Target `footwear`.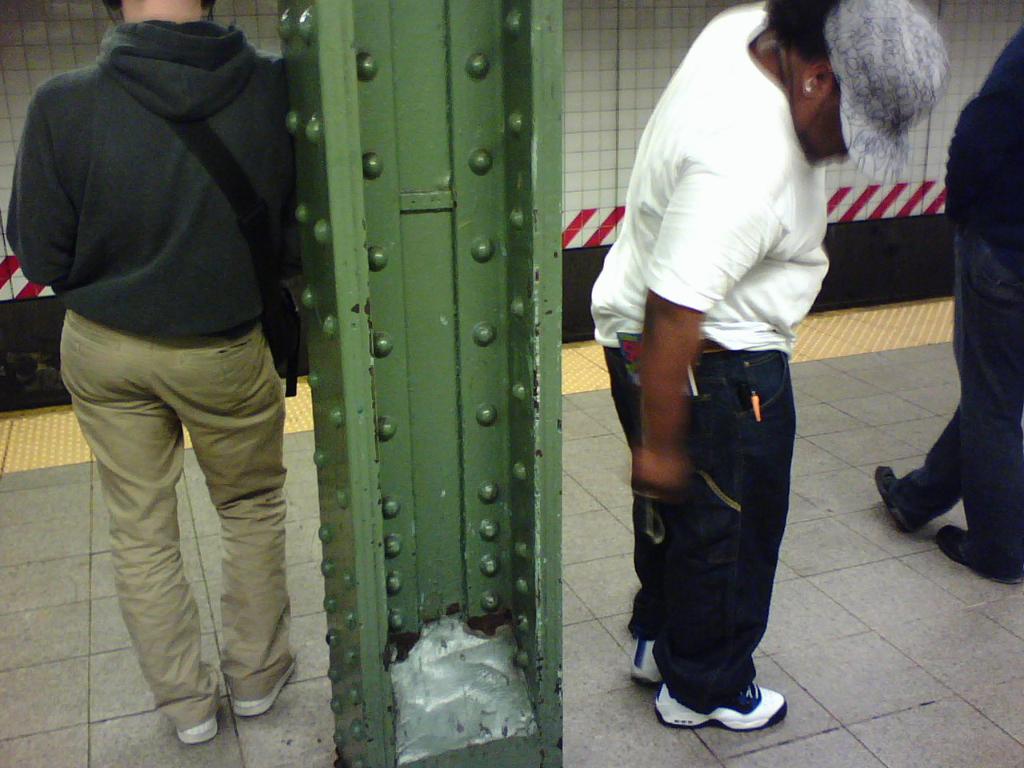
Target region: l=875, t=462, r=909, b=536.
